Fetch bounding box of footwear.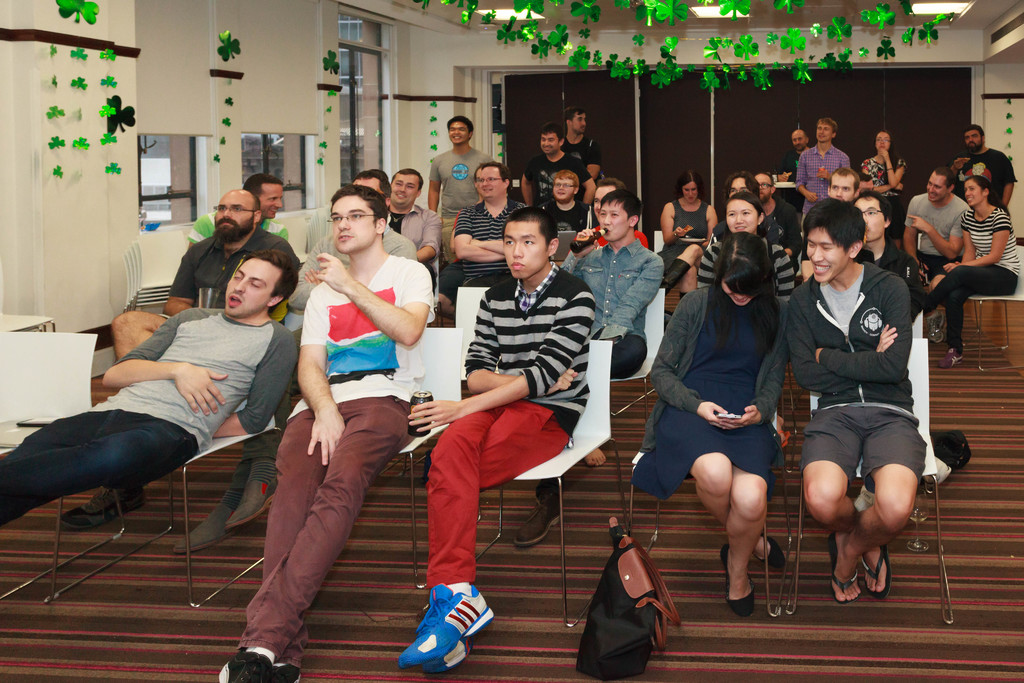
Bbox: select_region(831, 531, 858, 604).
